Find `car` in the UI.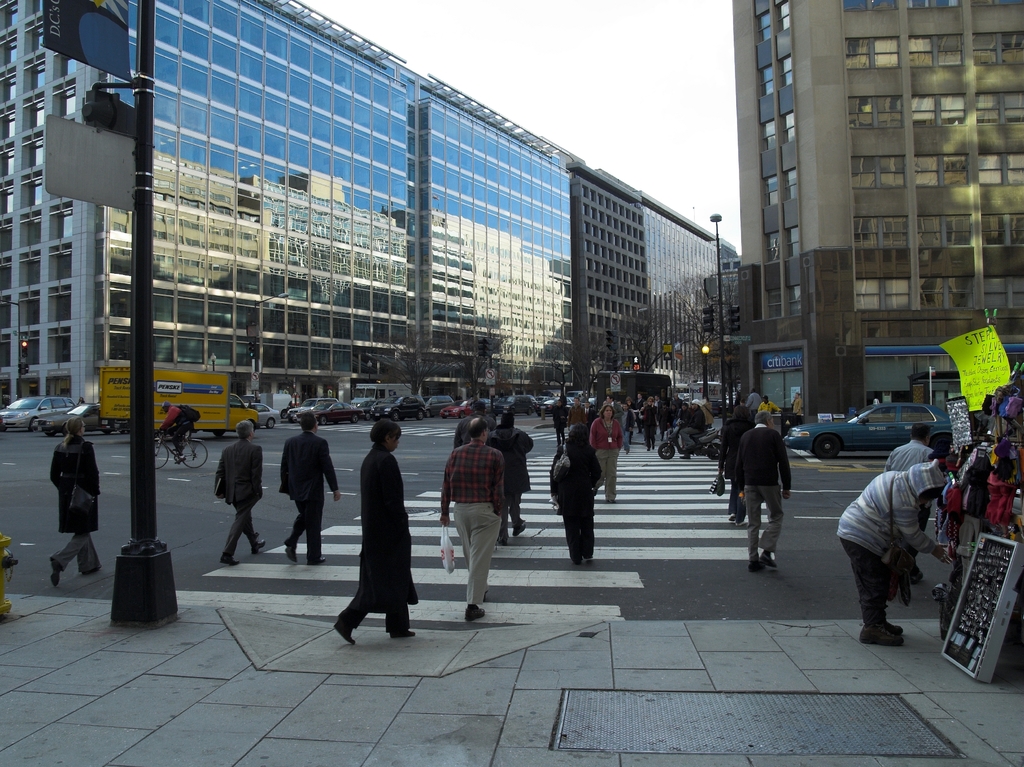
UI element at locate(248, 399, 284, 430).
